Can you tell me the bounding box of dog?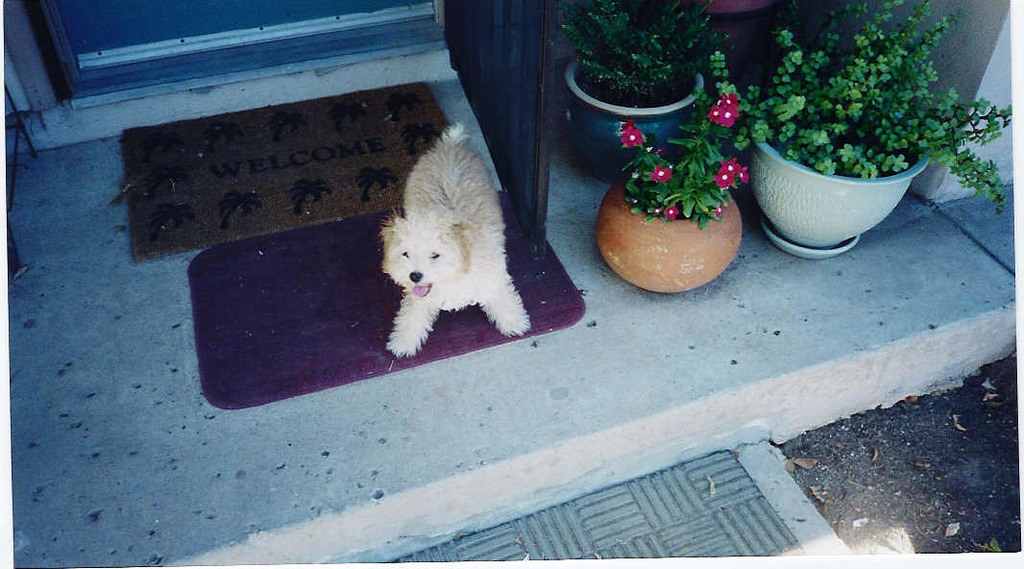
left=384, top=119, right=525, bottom=358.
